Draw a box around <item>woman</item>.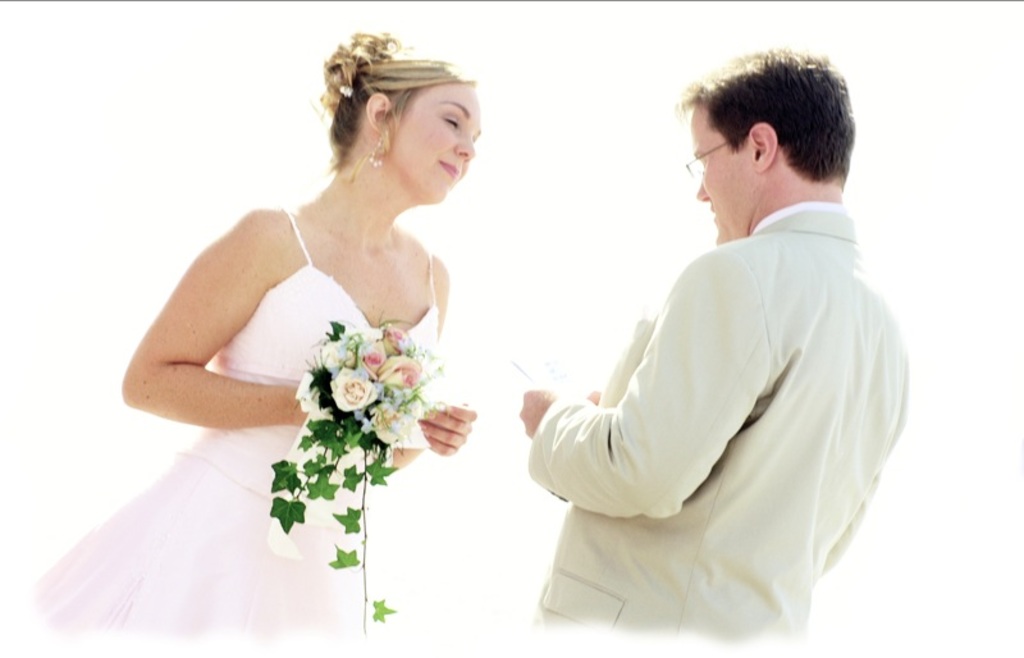
82/22/508/652.
